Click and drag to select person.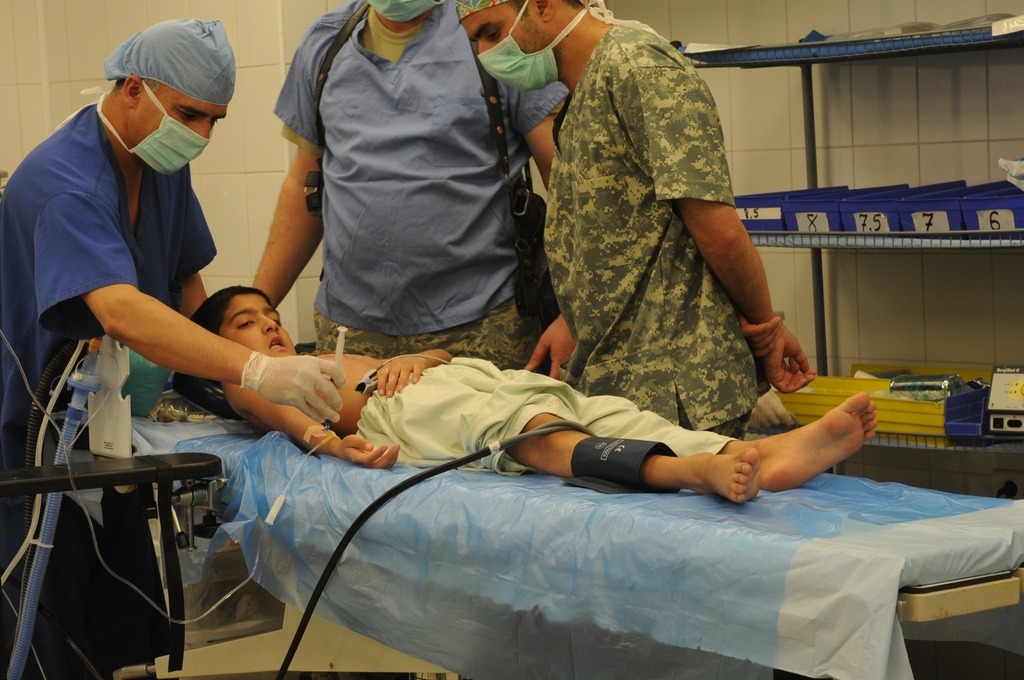
Selection: 6,30,270,561.
